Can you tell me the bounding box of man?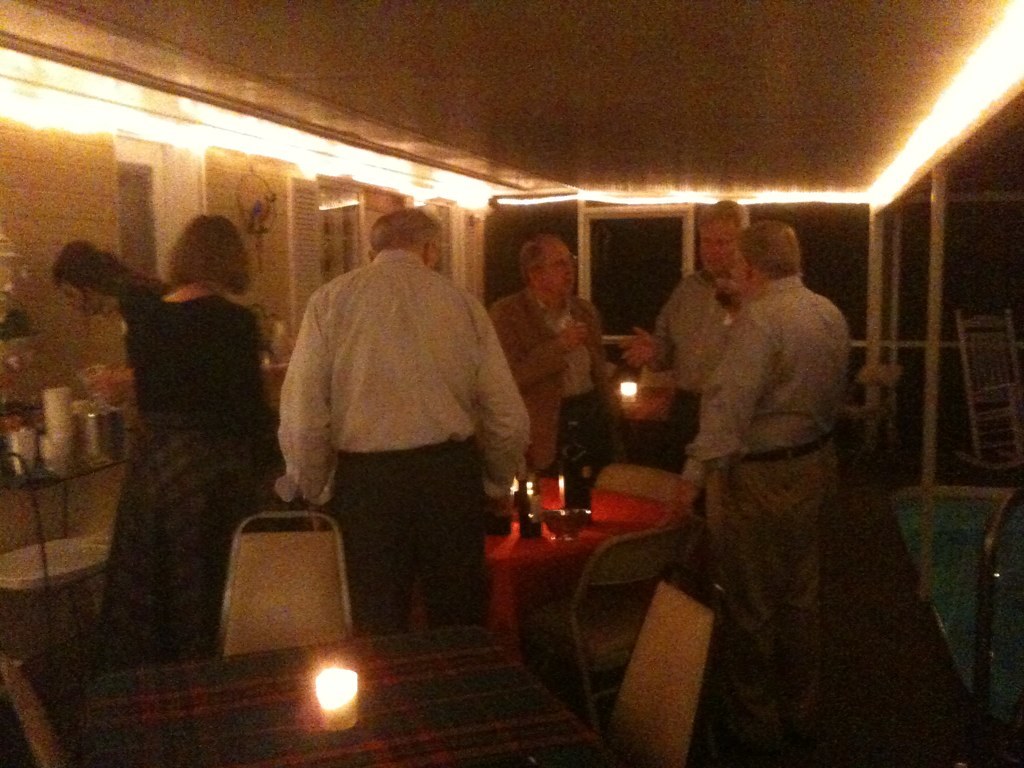
[left=494, top=227, right=611, bottom=486].
